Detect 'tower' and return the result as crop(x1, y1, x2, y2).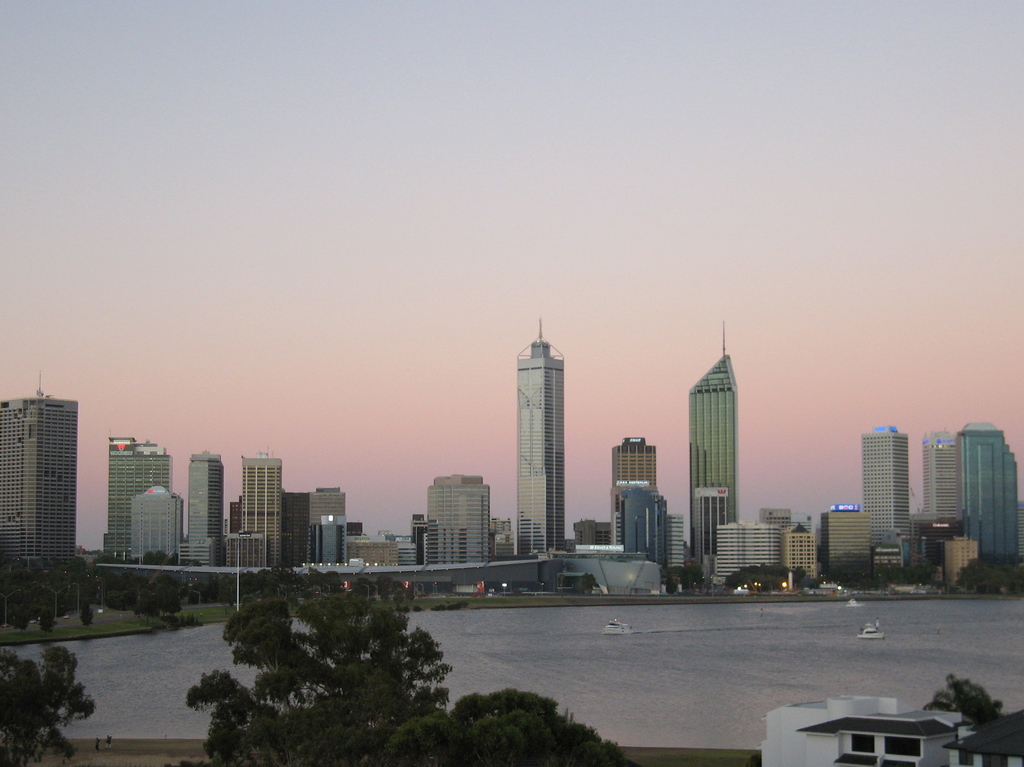
crop(925, 432, 954, 533).
